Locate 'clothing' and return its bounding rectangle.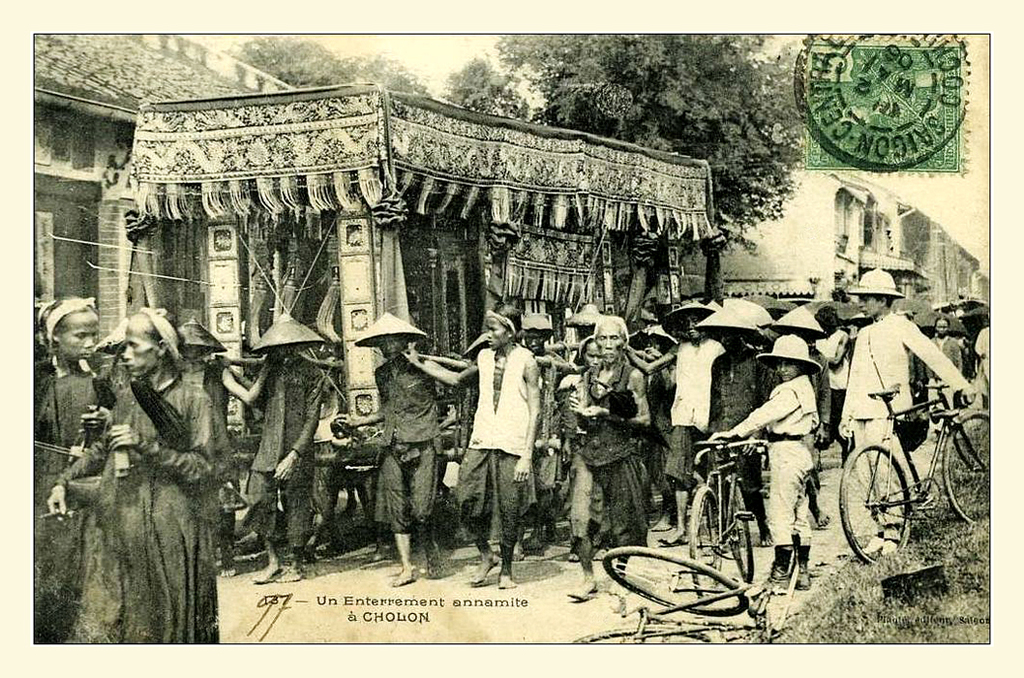
Rect(828, 306, 977, 539).
